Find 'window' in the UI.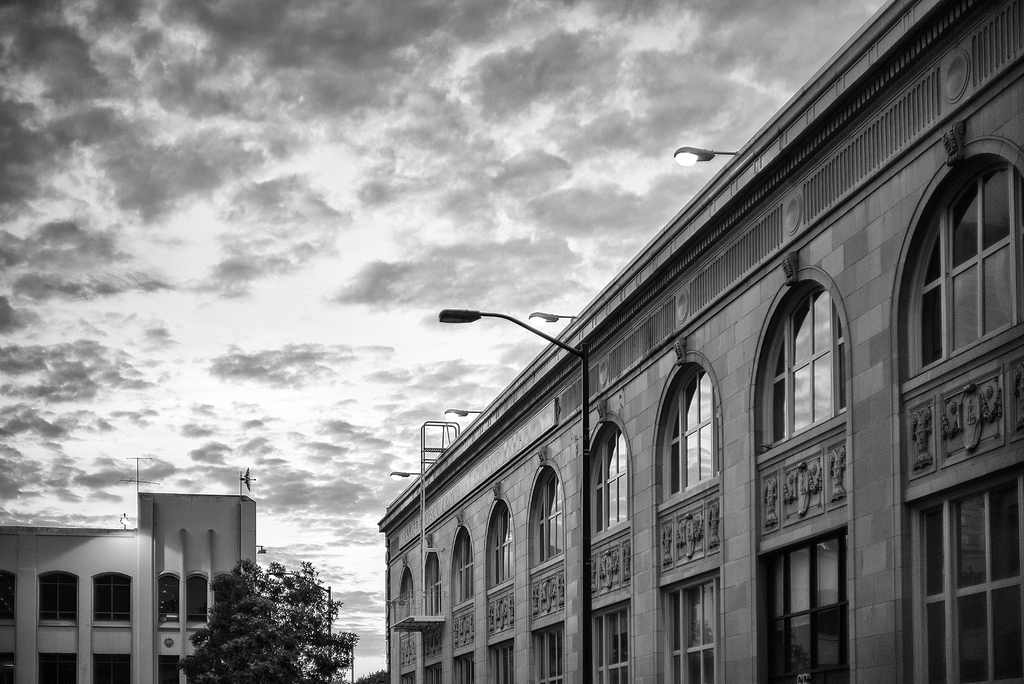
UI element at region(593, 423, 628, 537).
